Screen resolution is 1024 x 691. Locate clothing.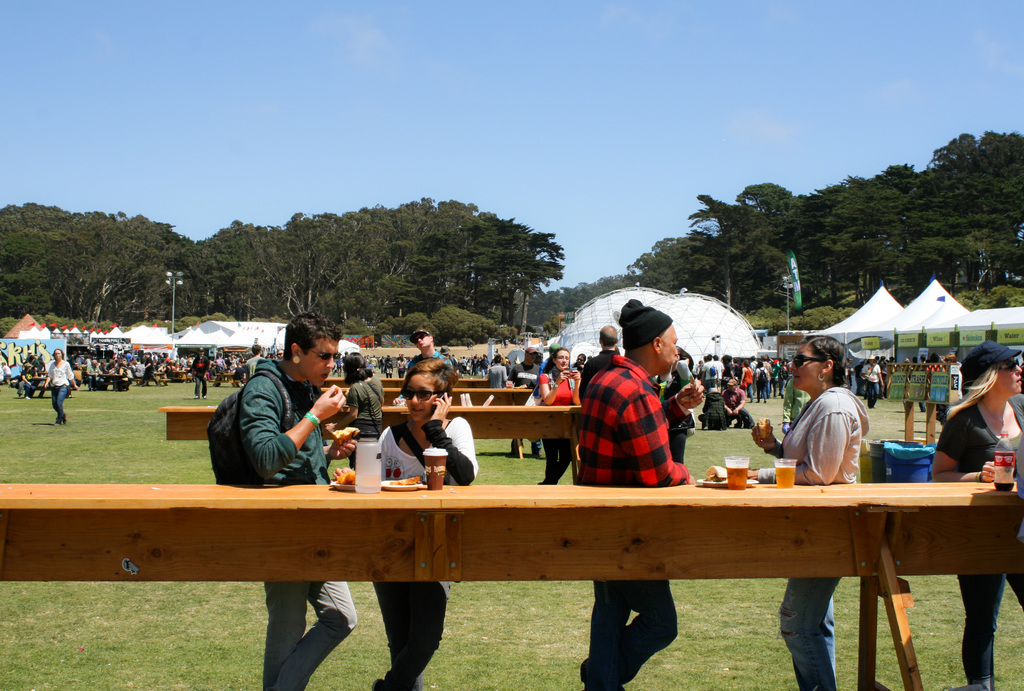
bbox=[53, 384, 66, 421].
